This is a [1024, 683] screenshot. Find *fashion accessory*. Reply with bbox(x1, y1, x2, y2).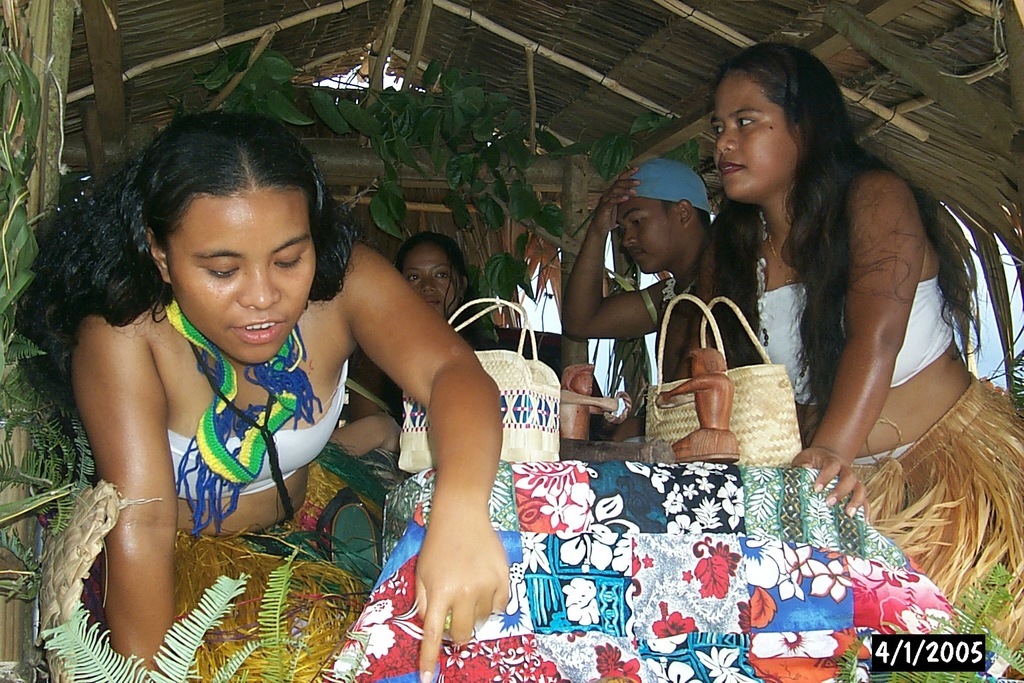
bbox(397, 295, 561, 479).
